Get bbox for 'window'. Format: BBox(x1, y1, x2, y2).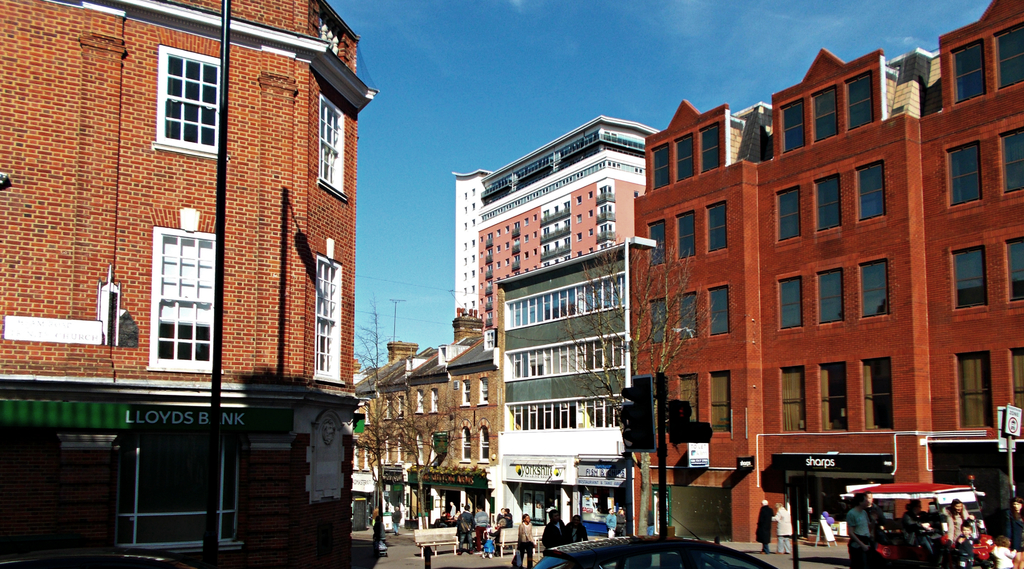
BBox(476, 425, 492, 465).
